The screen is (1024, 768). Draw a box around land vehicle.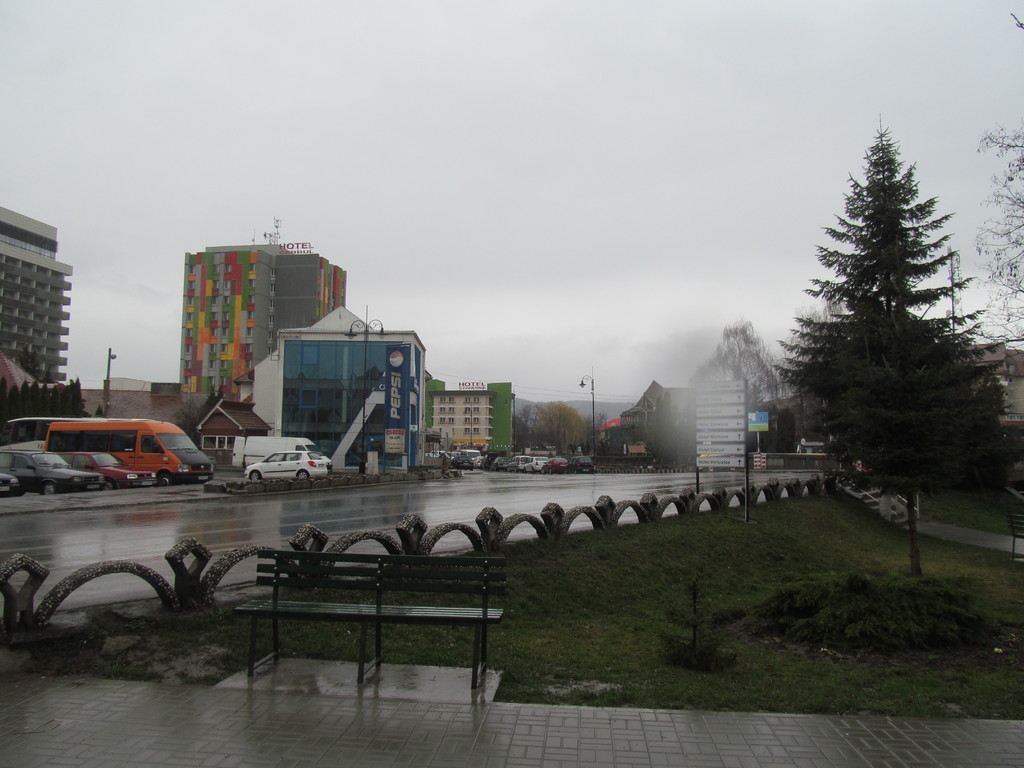
454 455 477 468.
